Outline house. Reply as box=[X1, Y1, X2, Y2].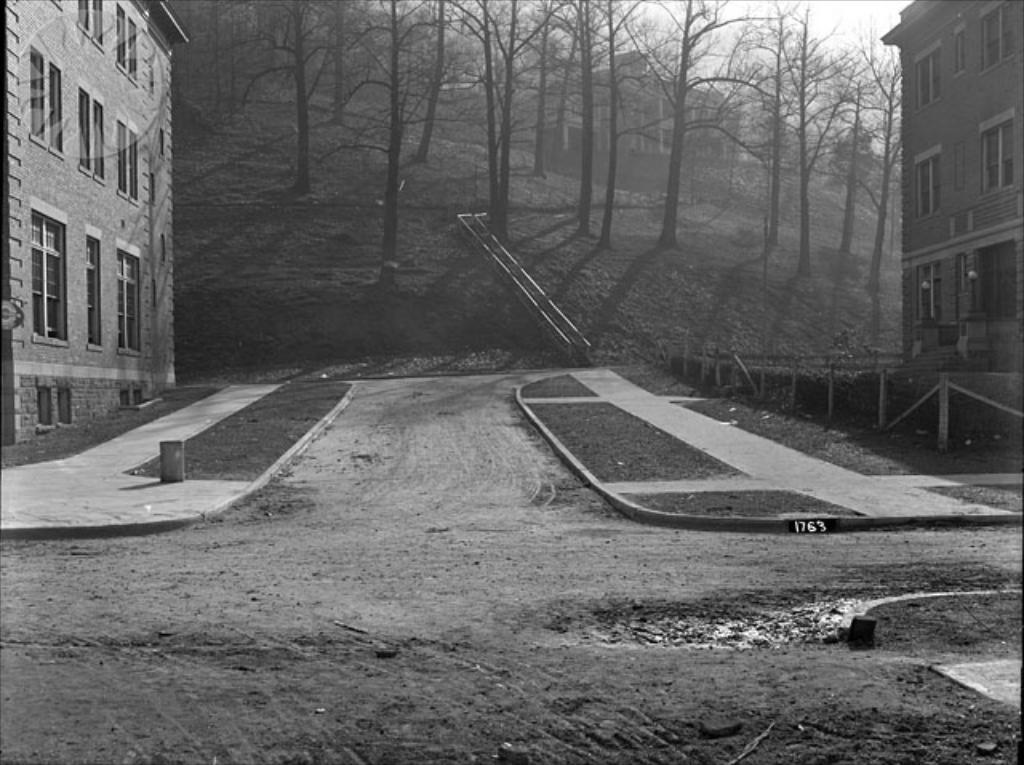
box=[5, 0, 190, 448].
